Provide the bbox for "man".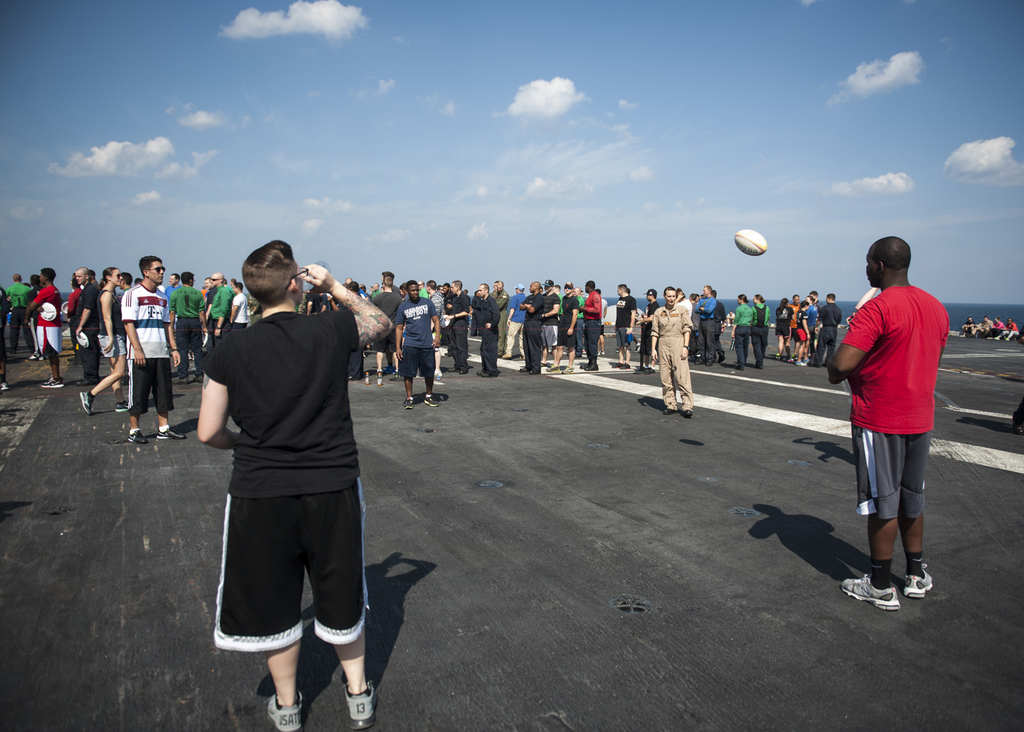
bbox=(805, 290, 838, 369).
